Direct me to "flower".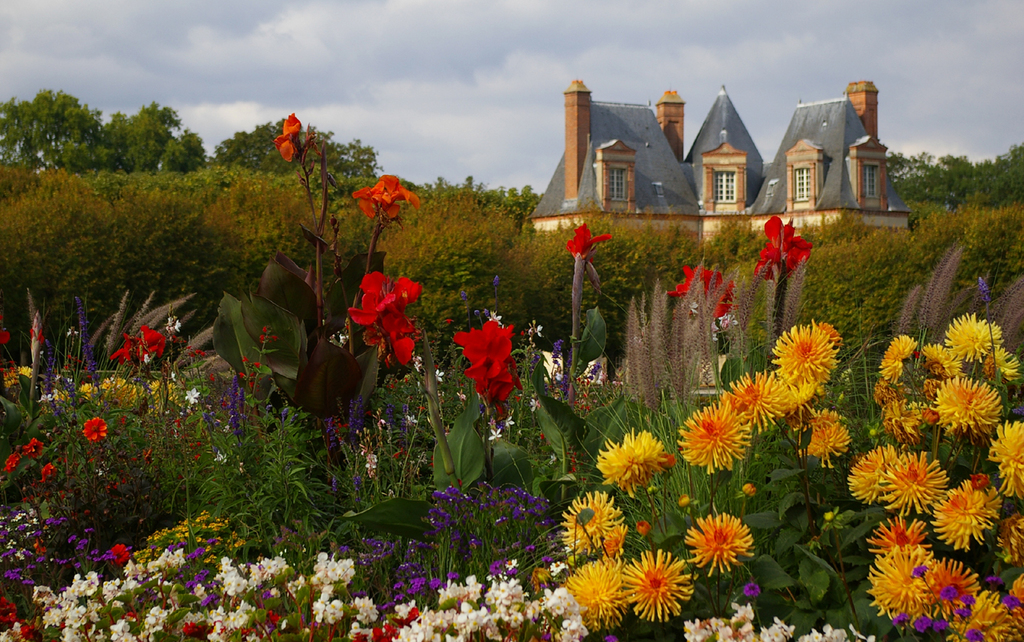
Direction: detection(79, 413, 111, 441).
